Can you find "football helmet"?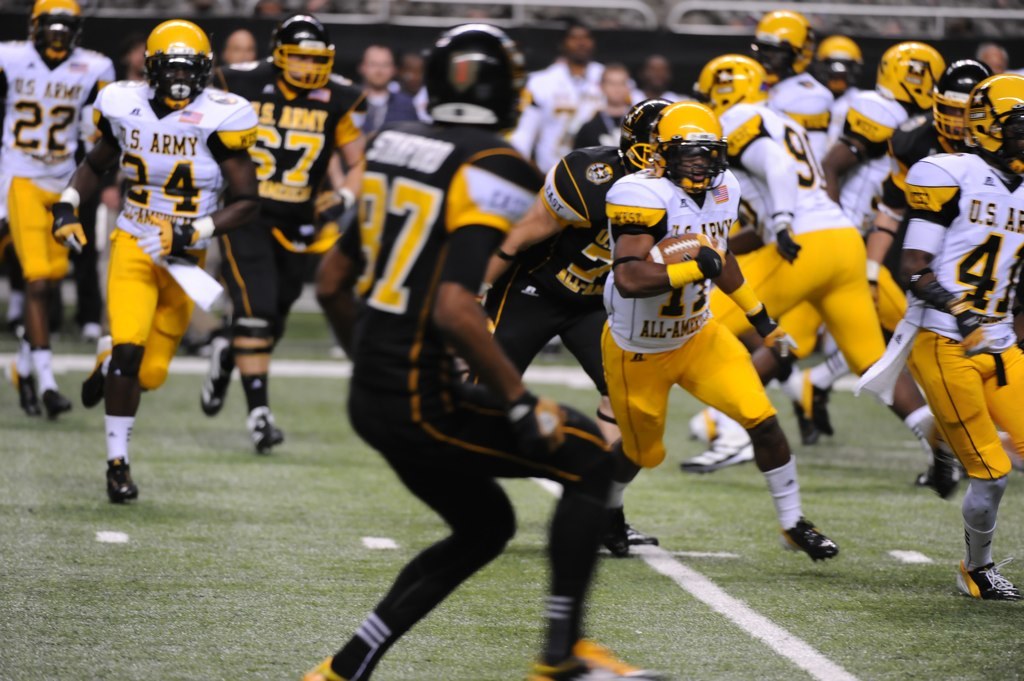
Yes, bounding box: rect(691, 51, 769, 118).
